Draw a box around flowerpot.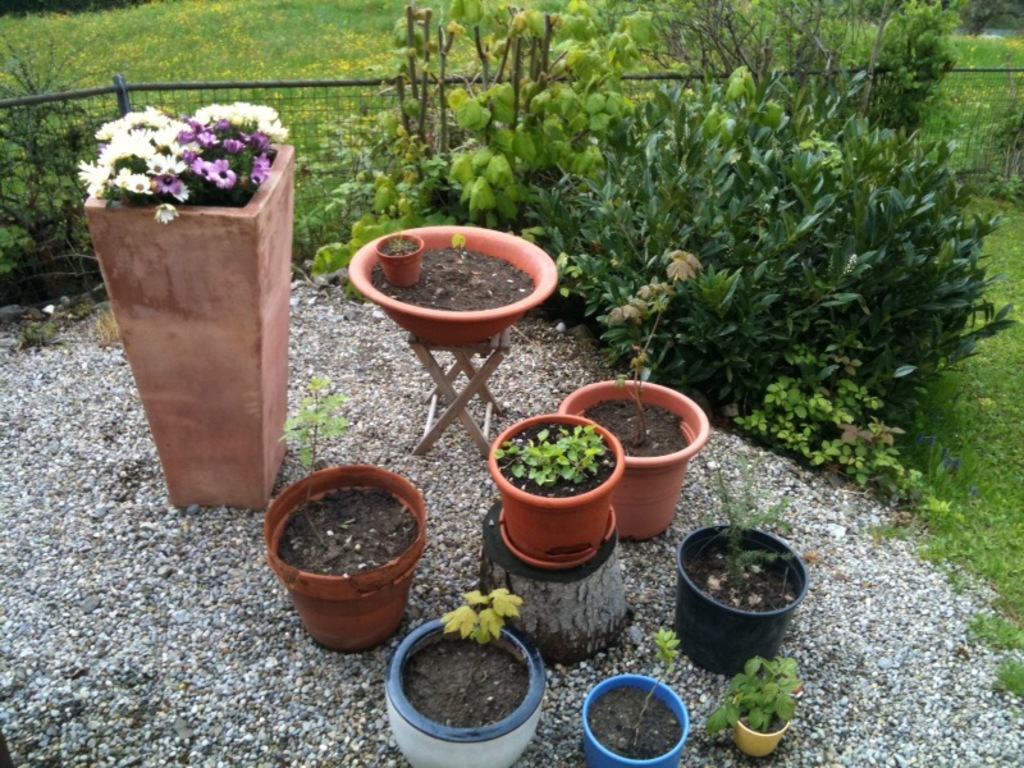
<bbox>68, 122, 303, 543</bbox>.
